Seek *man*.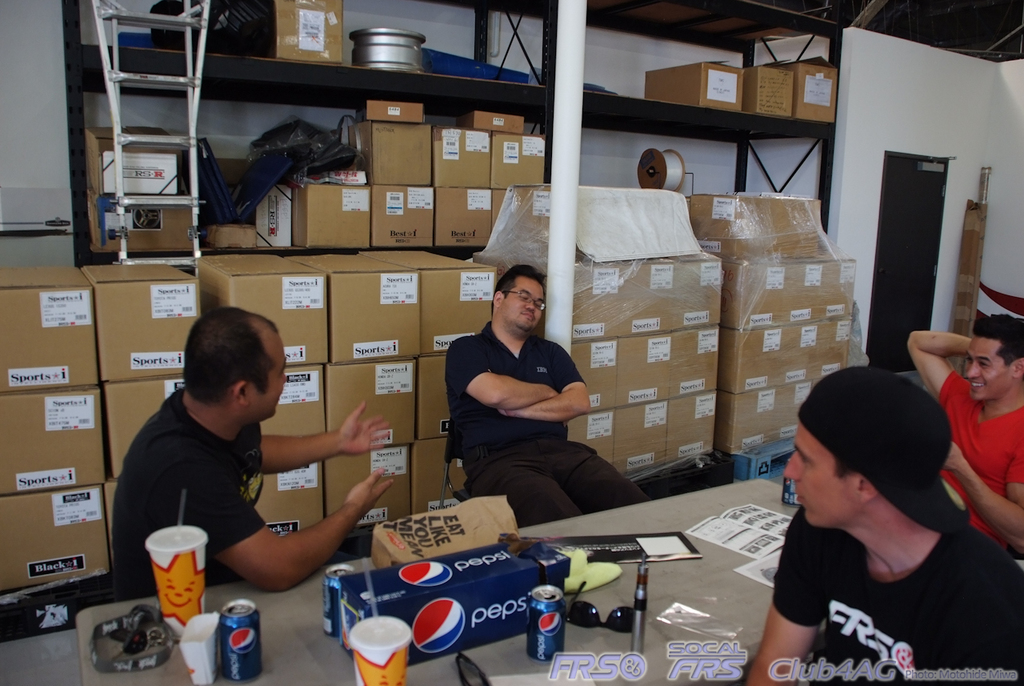
97/306/398/605.
